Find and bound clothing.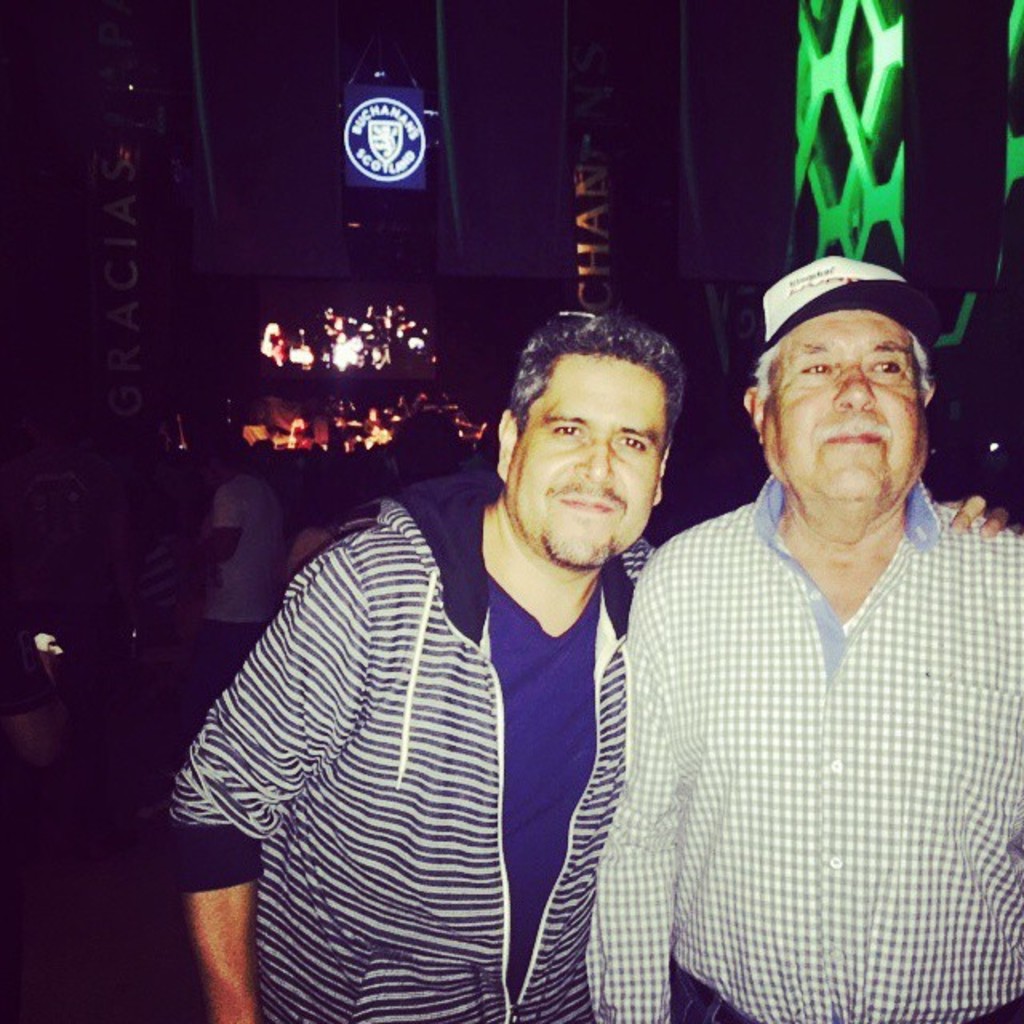
Bound: box(576, 472, 1022, 1022).
